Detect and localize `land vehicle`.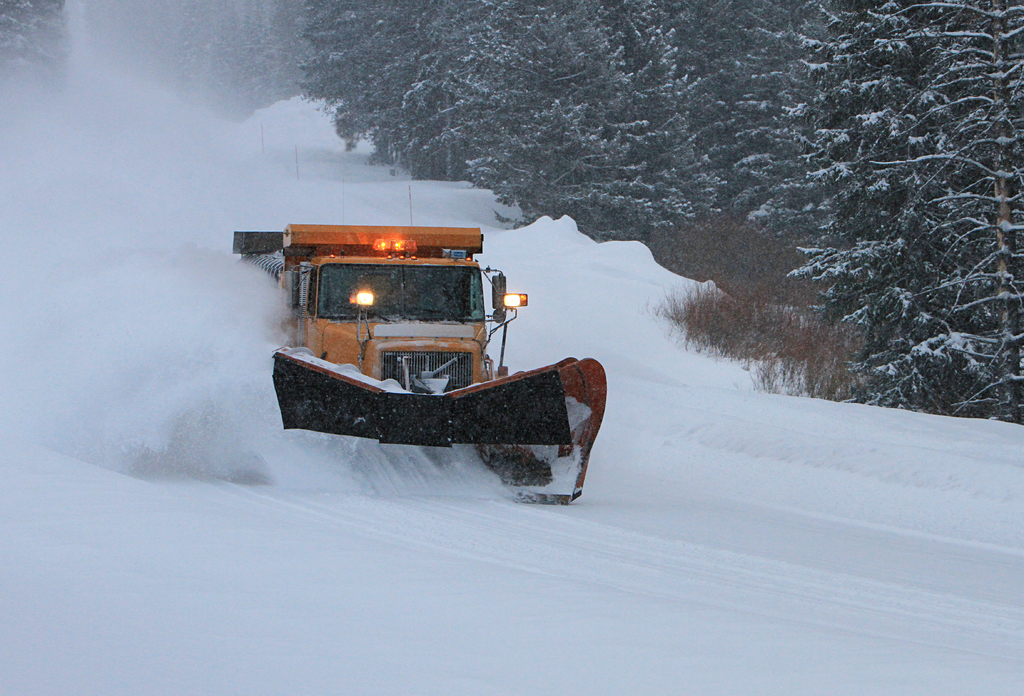
Localized at 265/217/566/446.
